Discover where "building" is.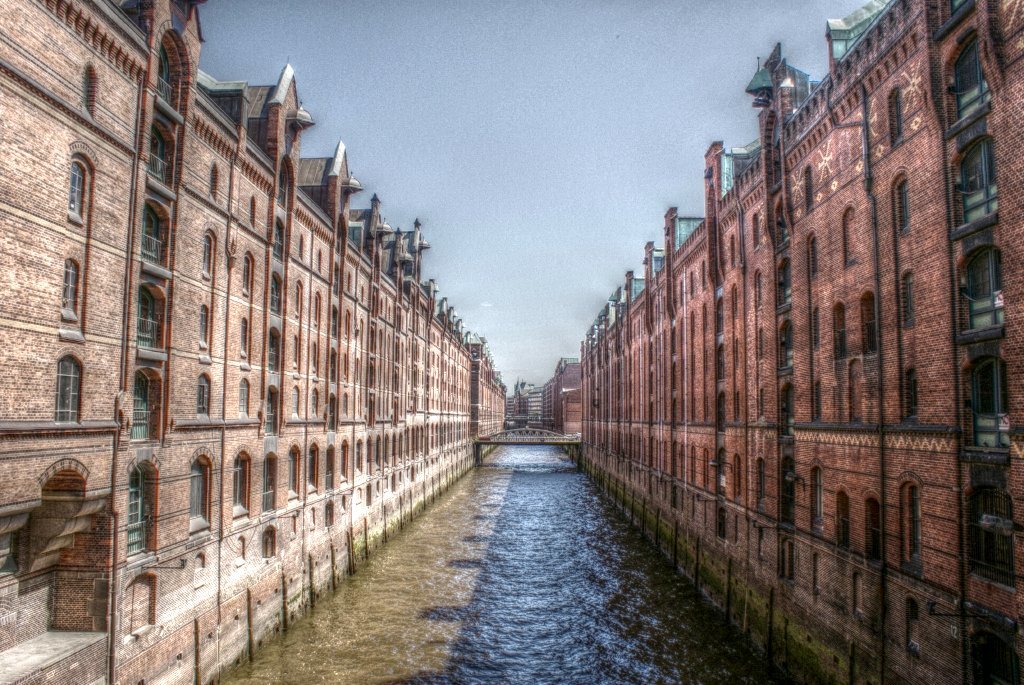
Discovered at 0:0:502:684.
